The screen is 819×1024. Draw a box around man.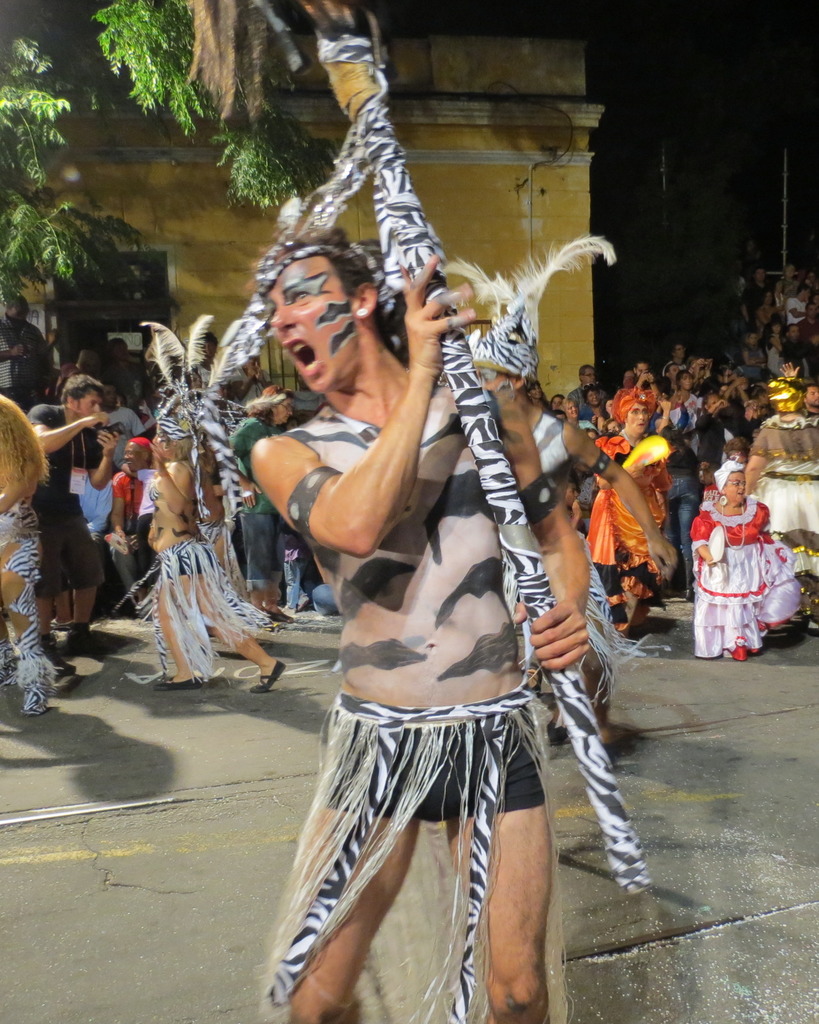
detection(20, 372, 120, 680).
